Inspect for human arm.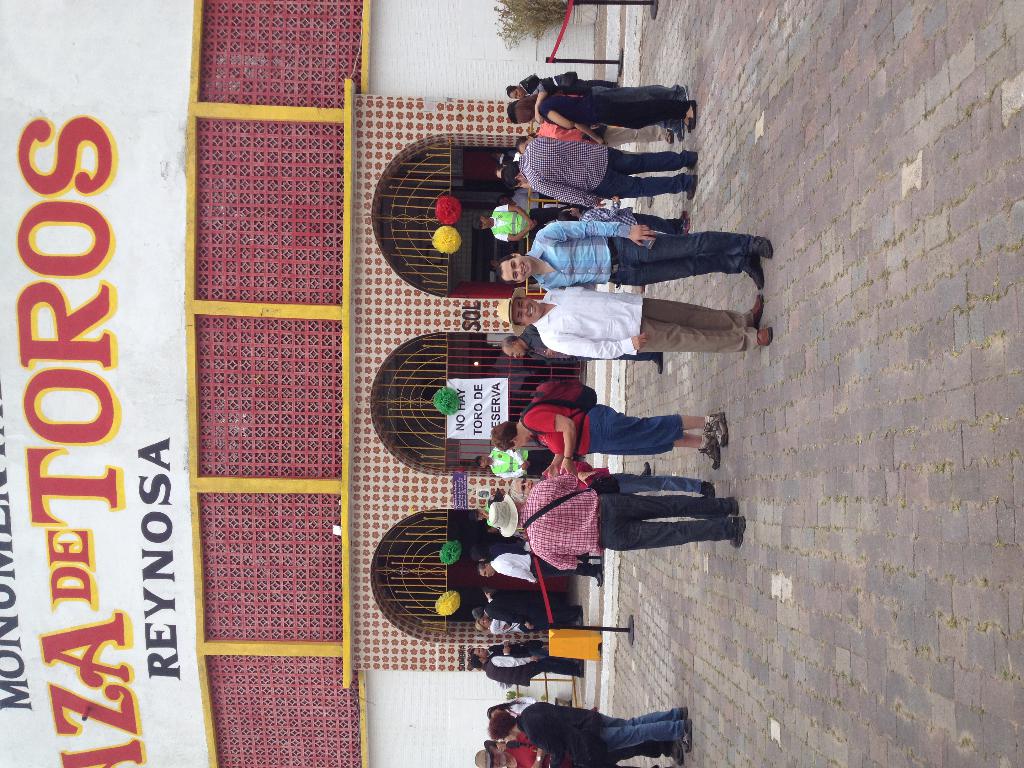
Inspection: [536, 218, 656, 244].
